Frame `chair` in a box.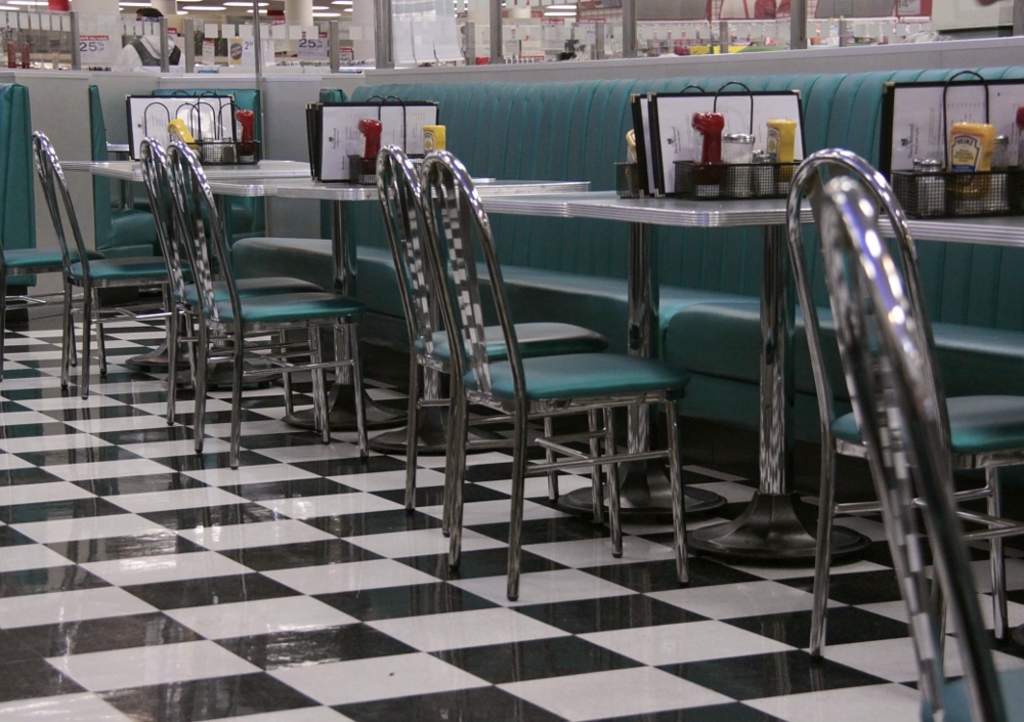
0,225,103,380.
